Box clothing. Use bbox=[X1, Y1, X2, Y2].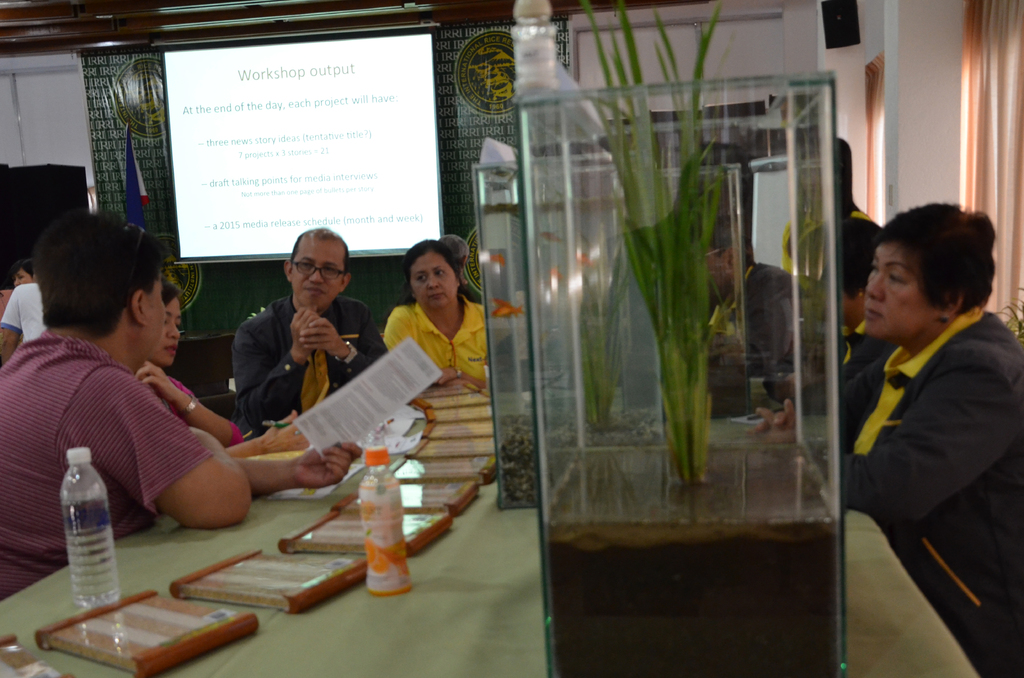
bbox=[384, 302, 489, 385].
